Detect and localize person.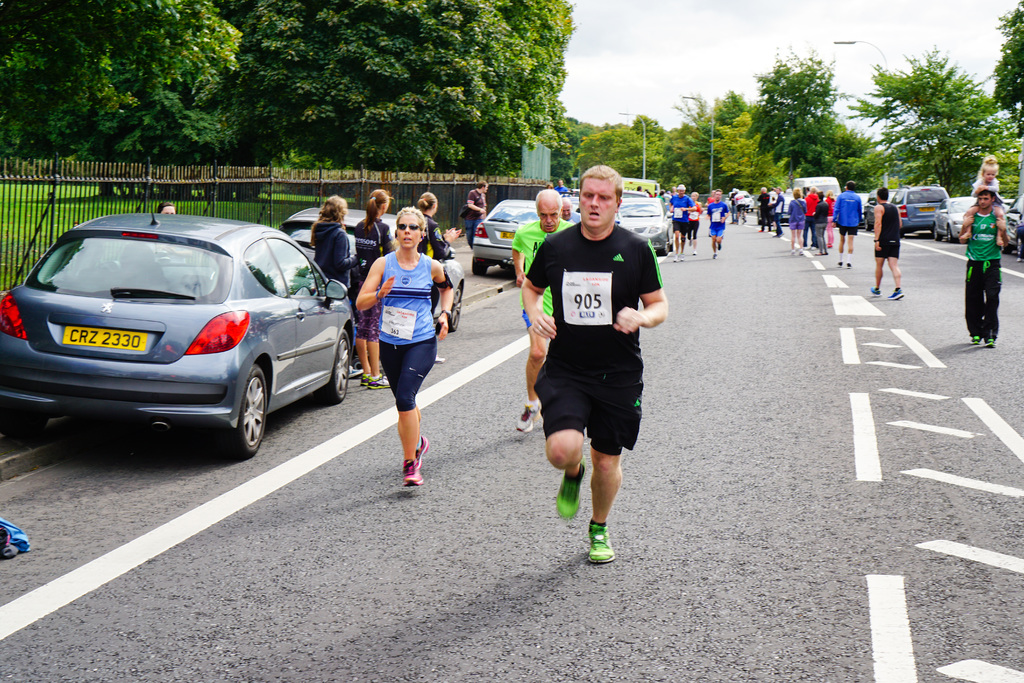
Localized at (529,171,664,557).
